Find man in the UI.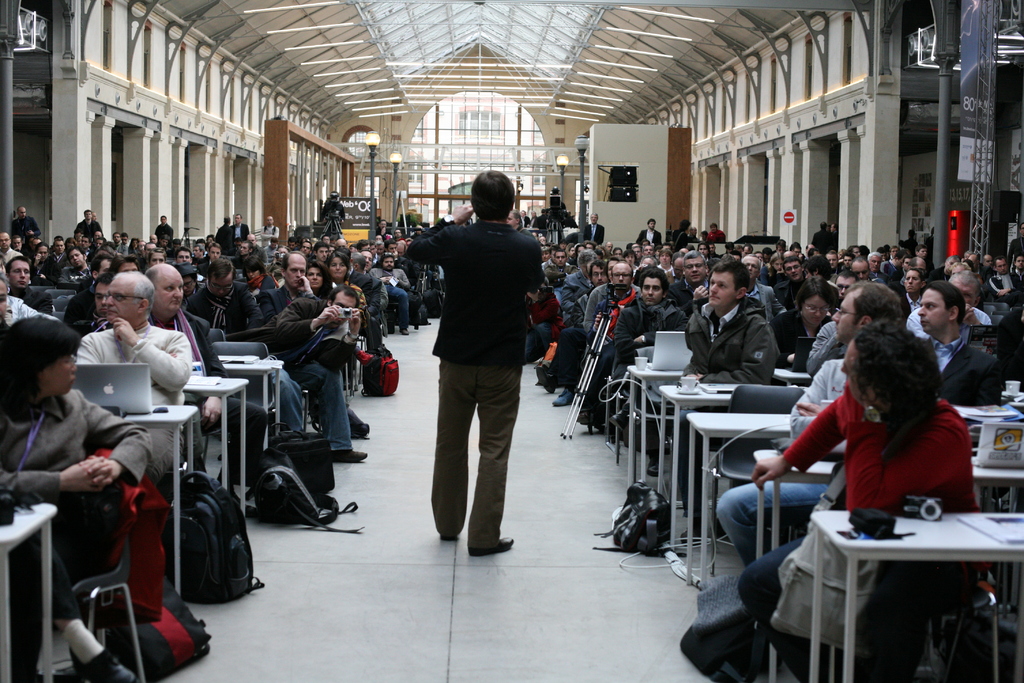
UI element at bbox=(368, 254, 412, 342).
